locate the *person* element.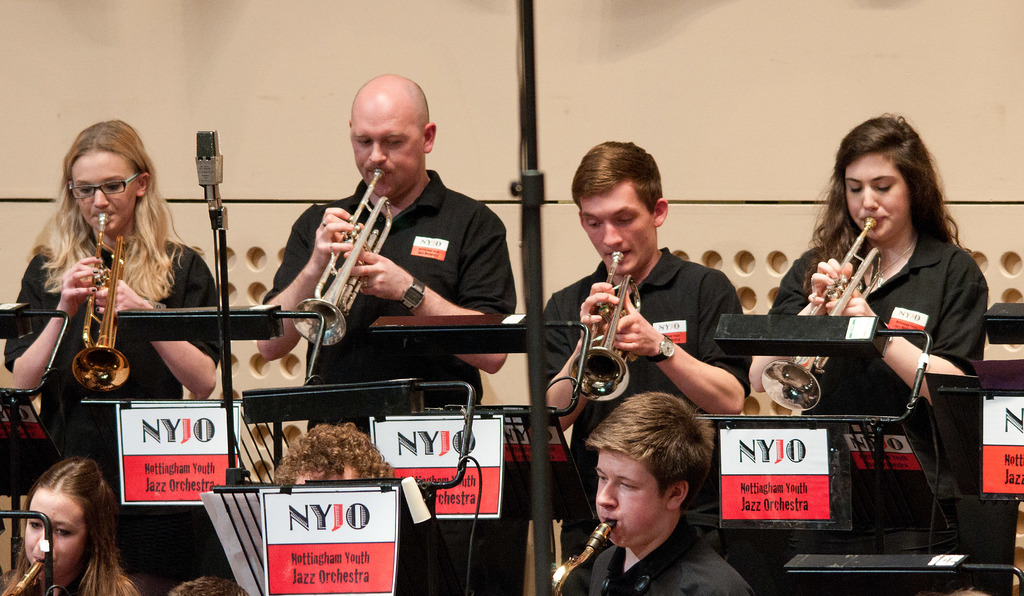
Element bbox: {"left": 258, "top": 70, "right": 515, "bottom": 412}.
